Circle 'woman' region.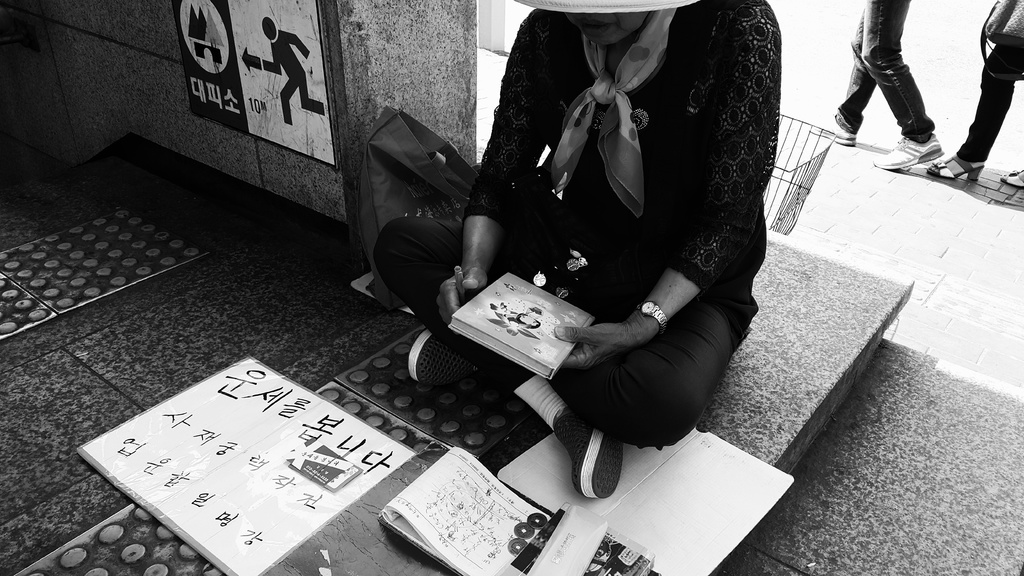
Region: [x1=362, y1=0, x2=794, y2=532].
